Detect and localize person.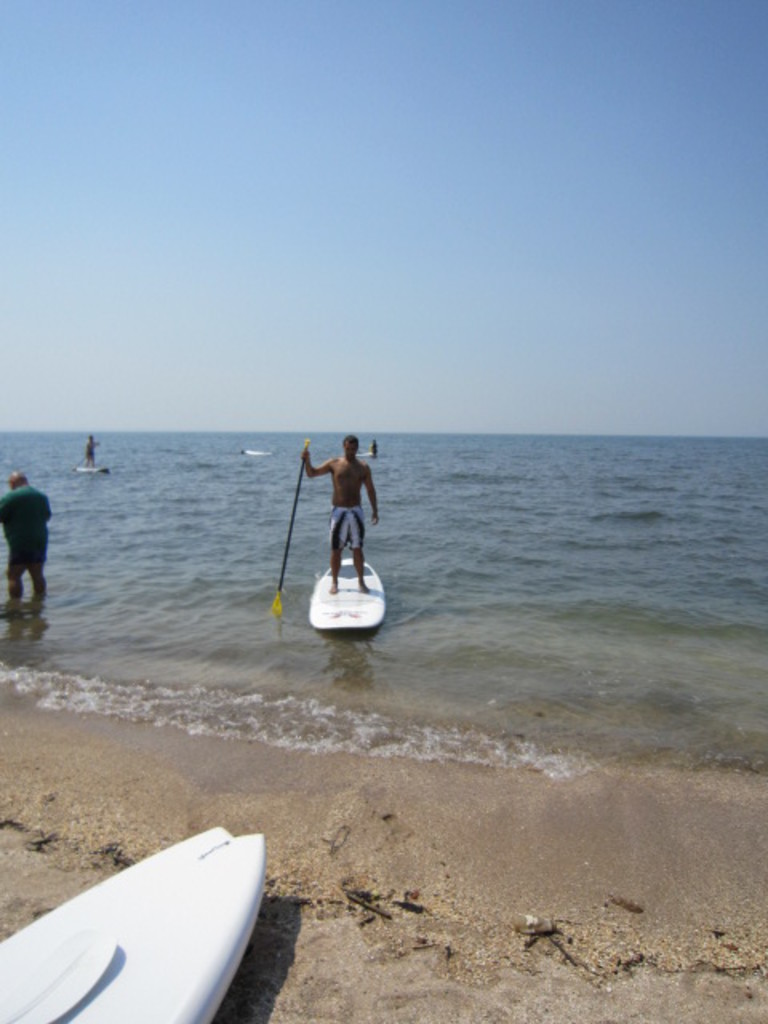
Localized at <box>83,432,101,475</box>.
